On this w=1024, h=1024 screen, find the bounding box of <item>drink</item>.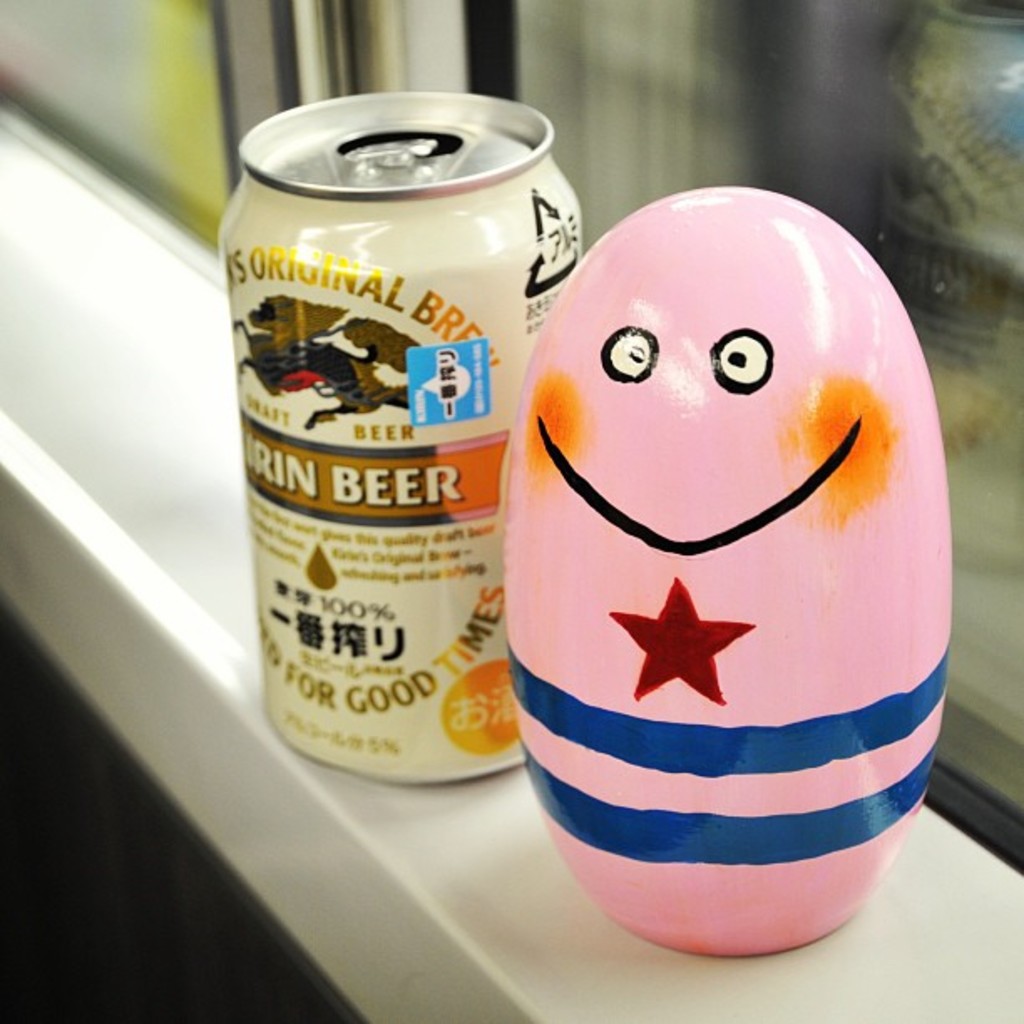
Bounding box: rect(239, 120, 566, 812).
